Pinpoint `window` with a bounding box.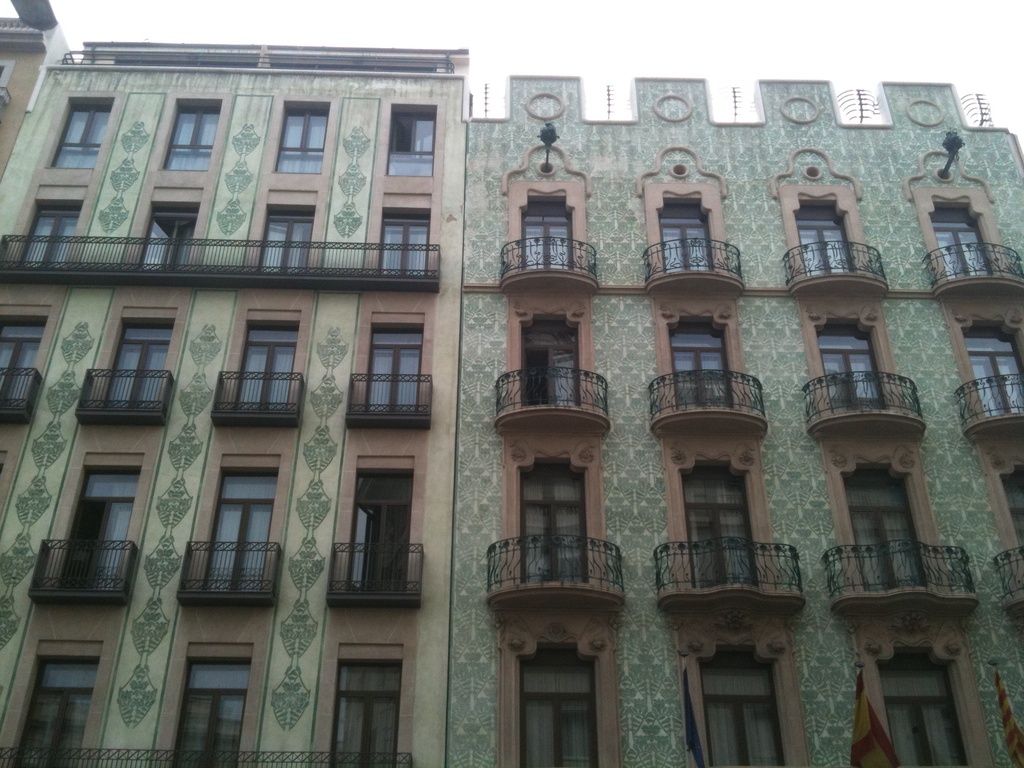
rect(85, 465, 147, 593).
